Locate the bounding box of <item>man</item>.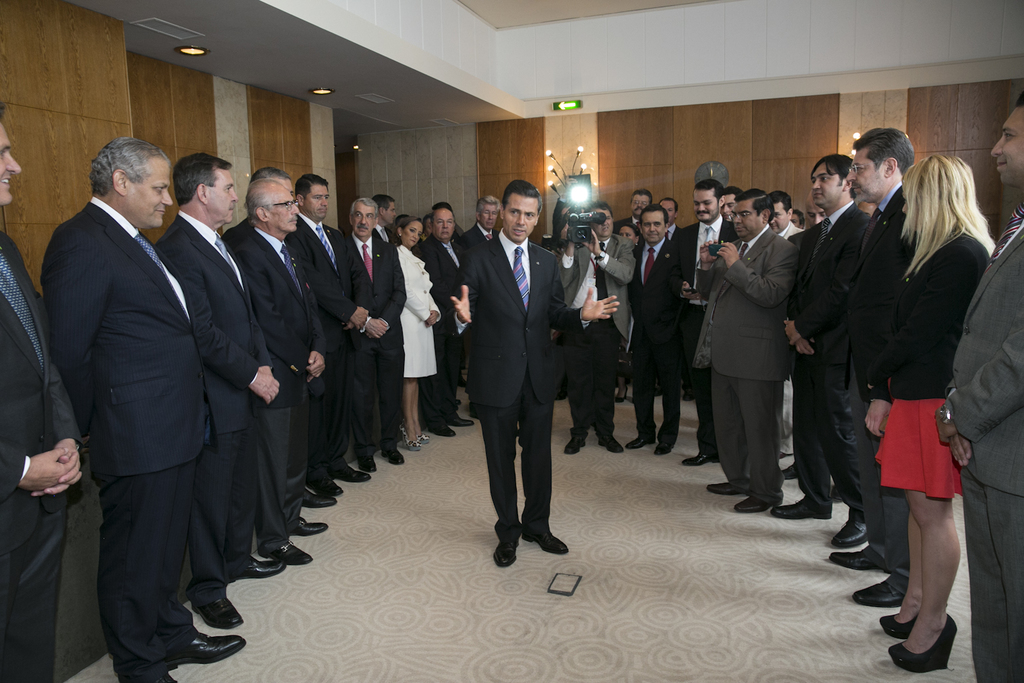
Bounding box: rect(691, 185, 796, 511).
